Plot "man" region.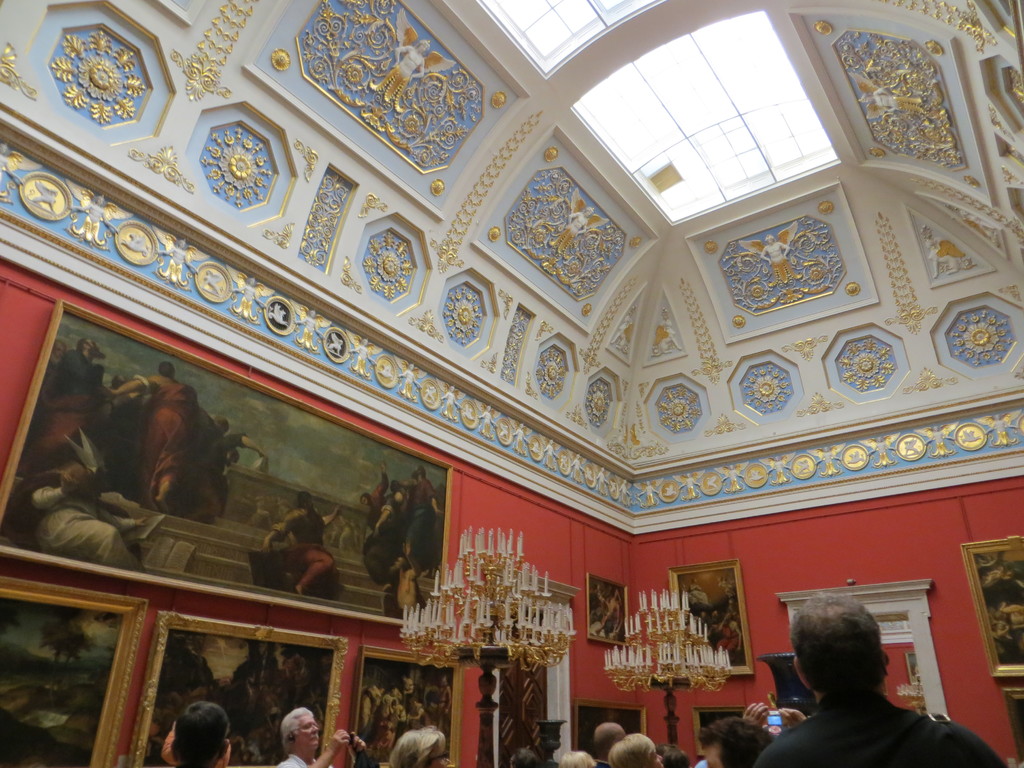
Plotted at bbox=(272, 707, 374, 767).
